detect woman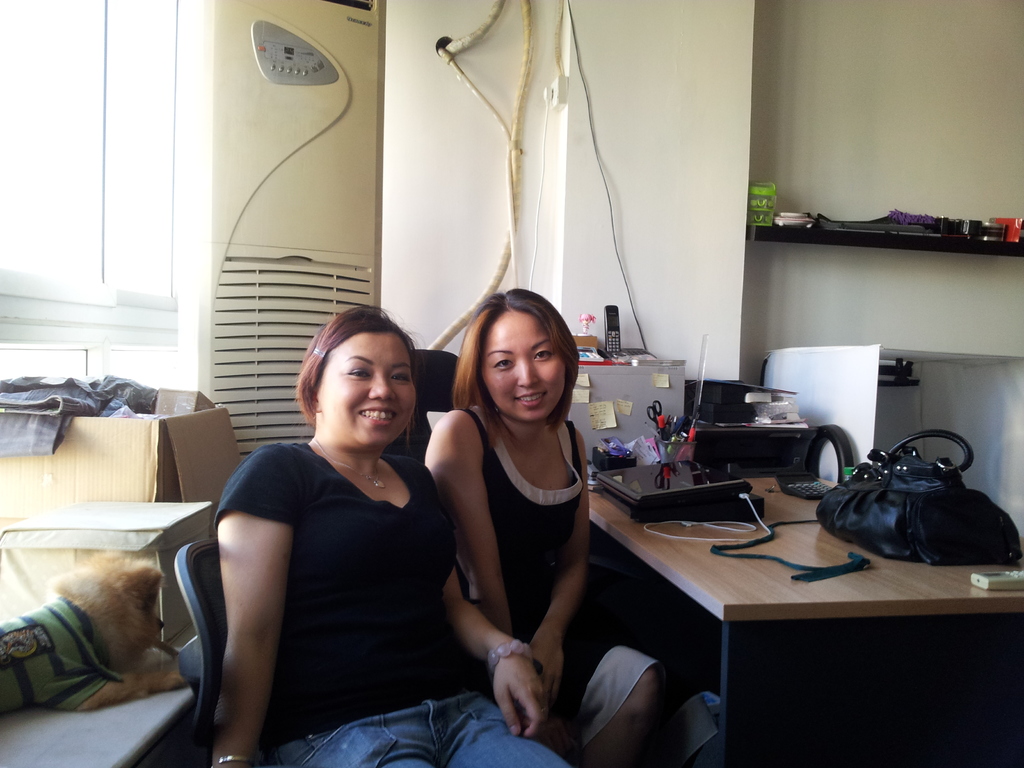
l=423, t=289, r=662, b=767
